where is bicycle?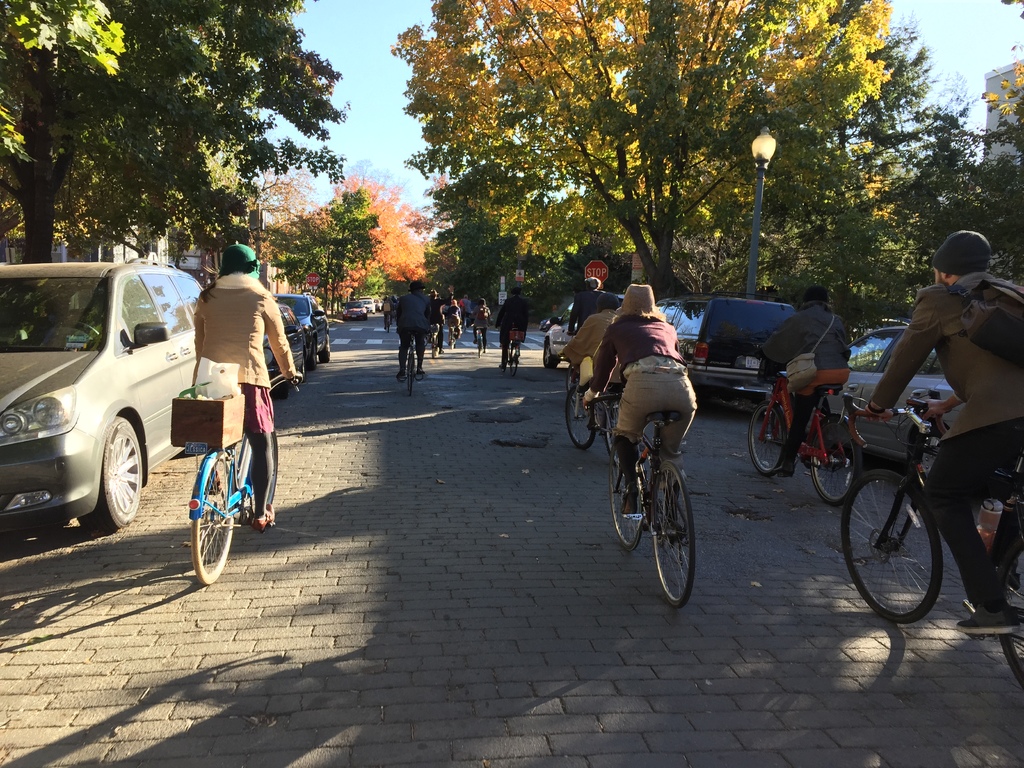
387 314 393 333.
